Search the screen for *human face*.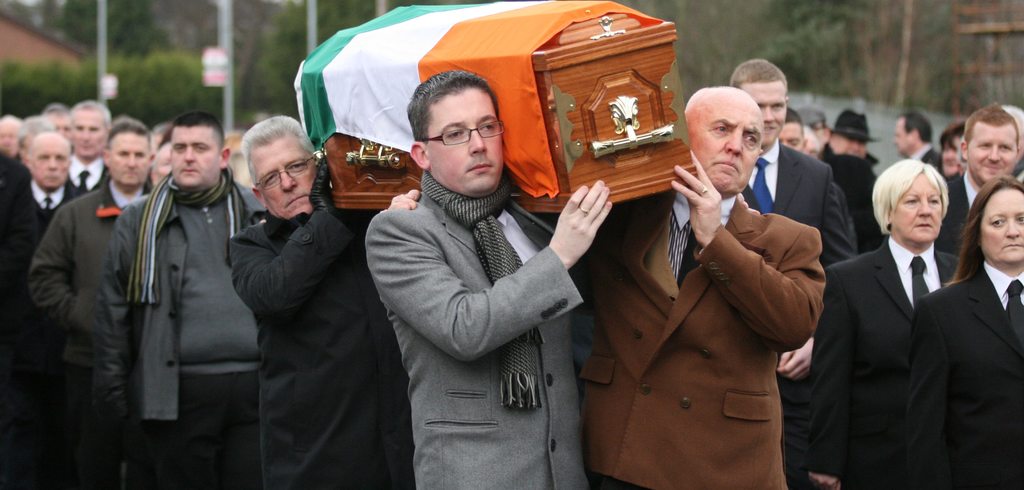
Found at (893, 116, 914, 153).
